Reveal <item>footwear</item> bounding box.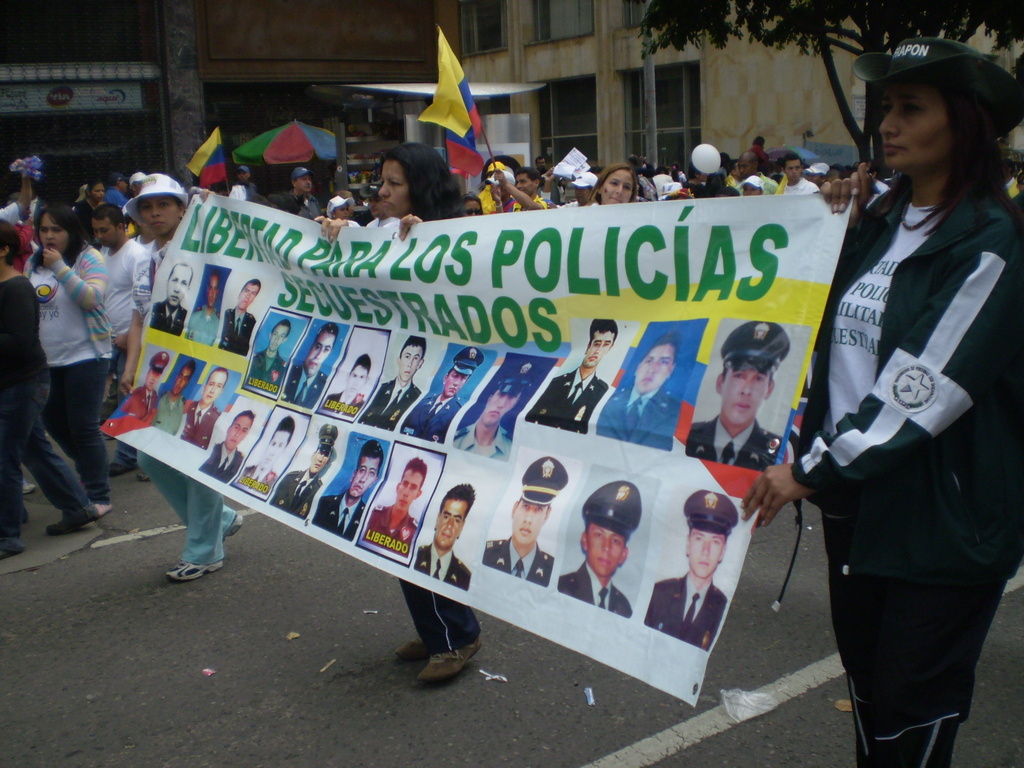
Revealed: 112, 463, 133, 475.
